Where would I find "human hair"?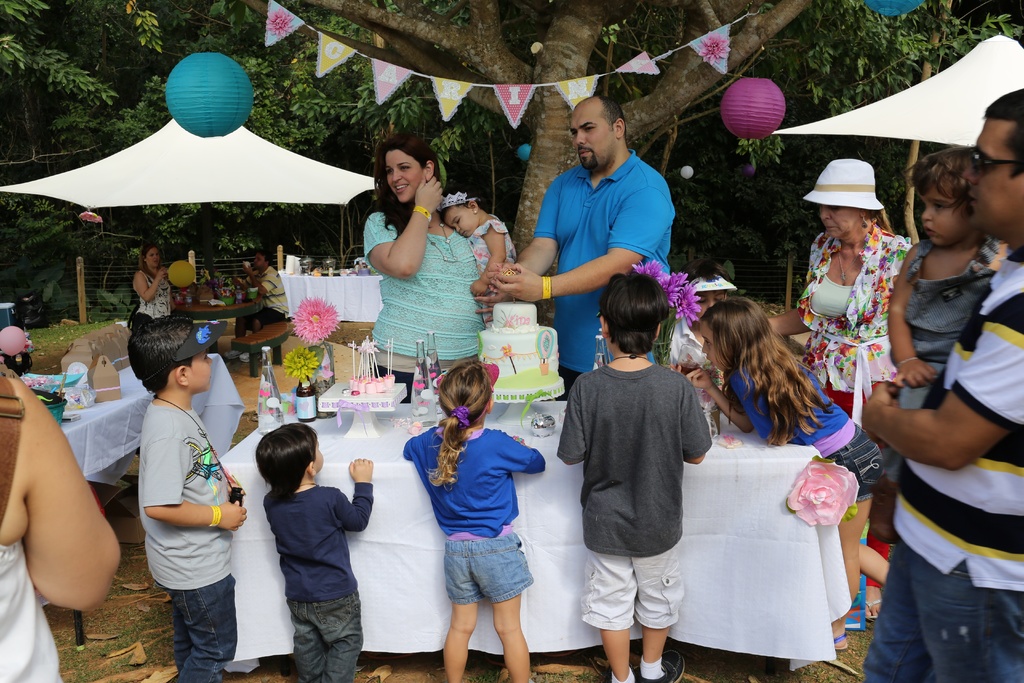
At [981, 86, 1023, 182].
